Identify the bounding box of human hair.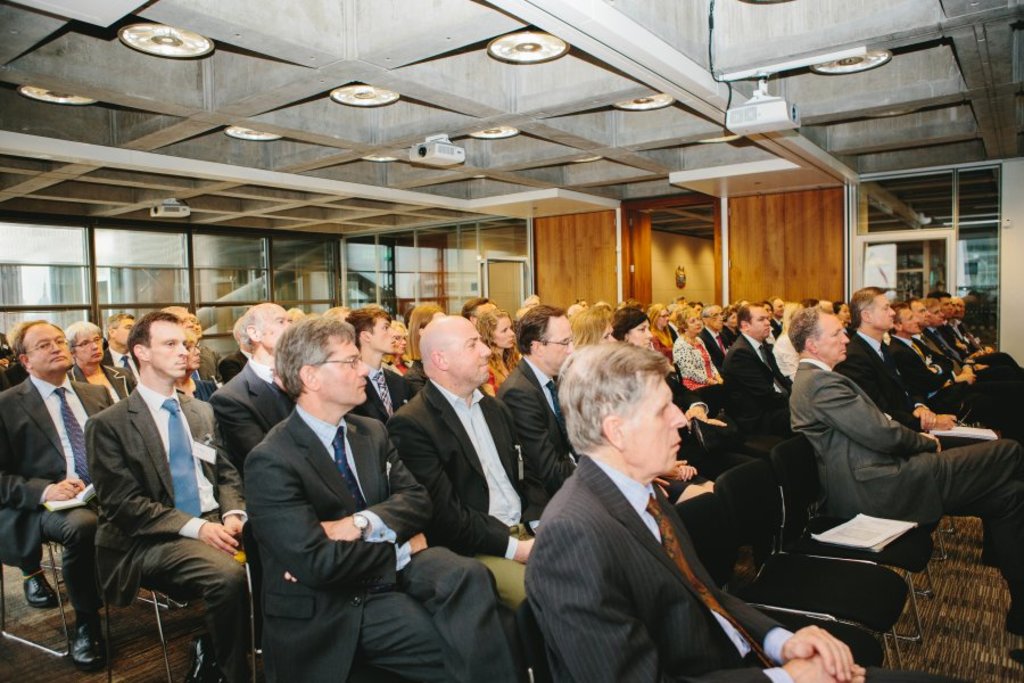
[509,291,558,357].
